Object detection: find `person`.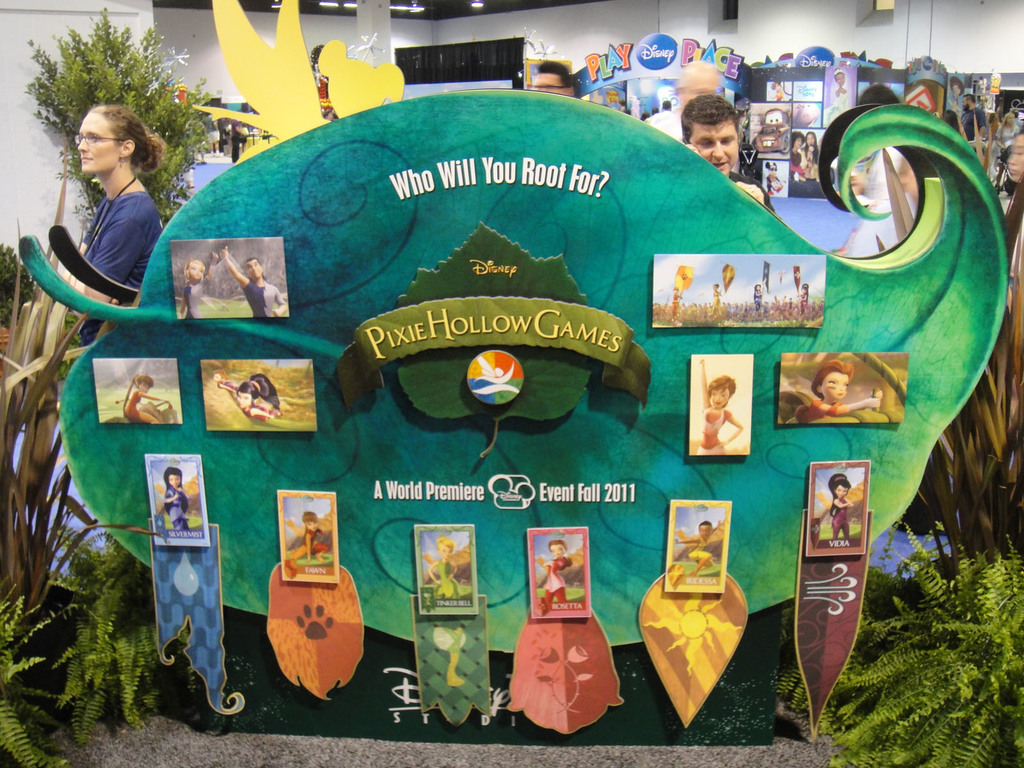
region(179, 250, 218, 319).
